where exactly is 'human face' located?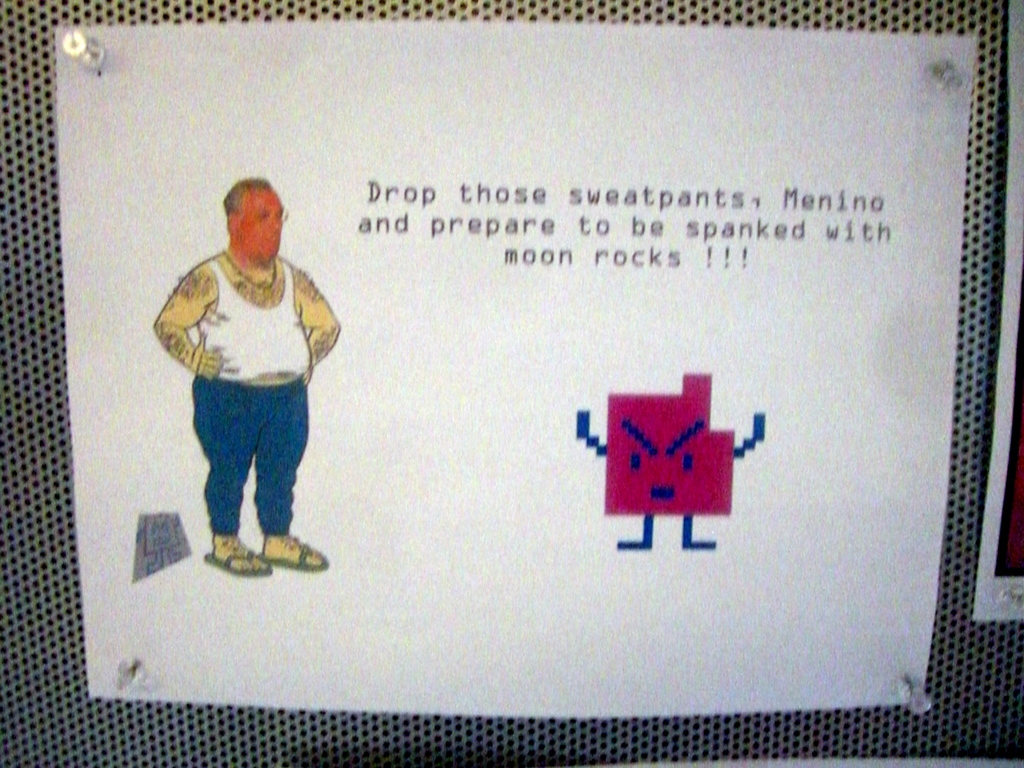
Its bounding box is x1=232, y1=190, x2=282, y2=264.
